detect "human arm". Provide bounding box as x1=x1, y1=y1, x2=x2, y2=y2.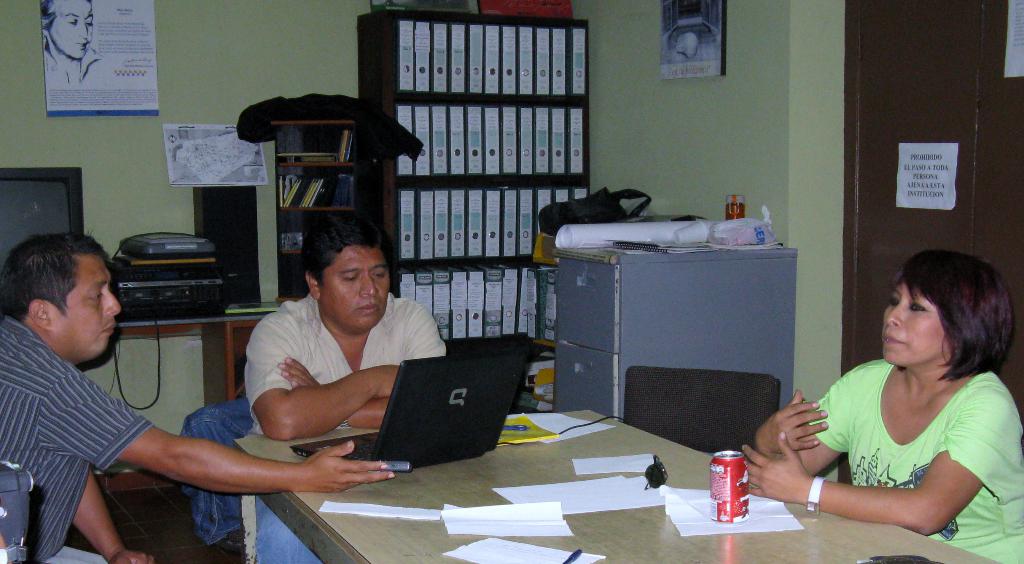
x1=70, y1=465, x2=164, y2=563.
